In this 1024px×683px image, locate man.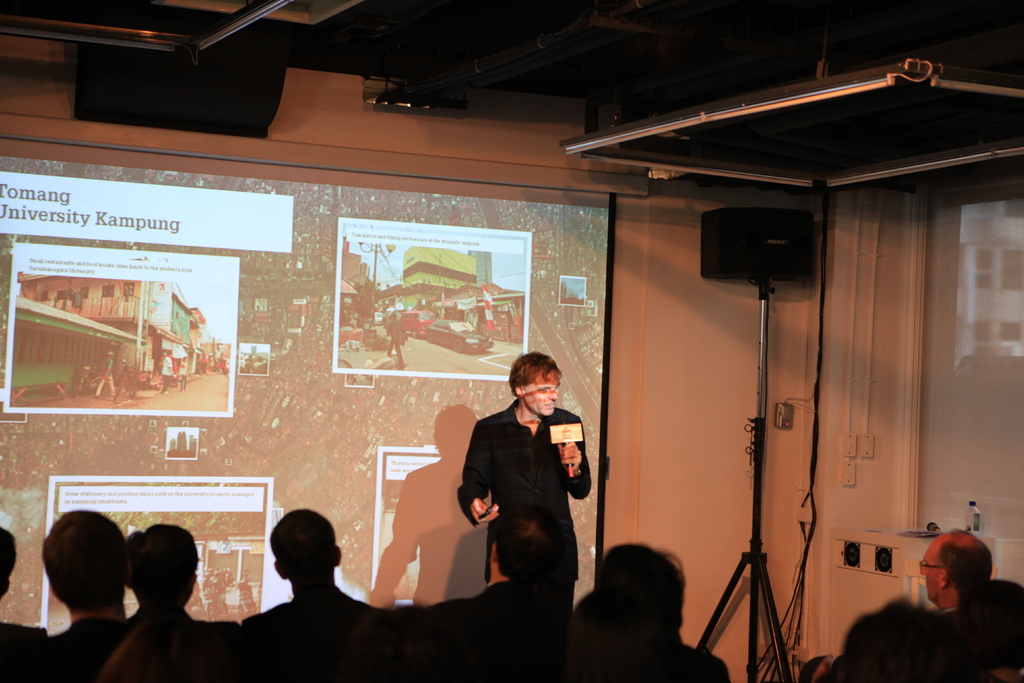
Bounding box: {"x1": 387, "y1": 311, "x2": 404, "y2": 368}.
